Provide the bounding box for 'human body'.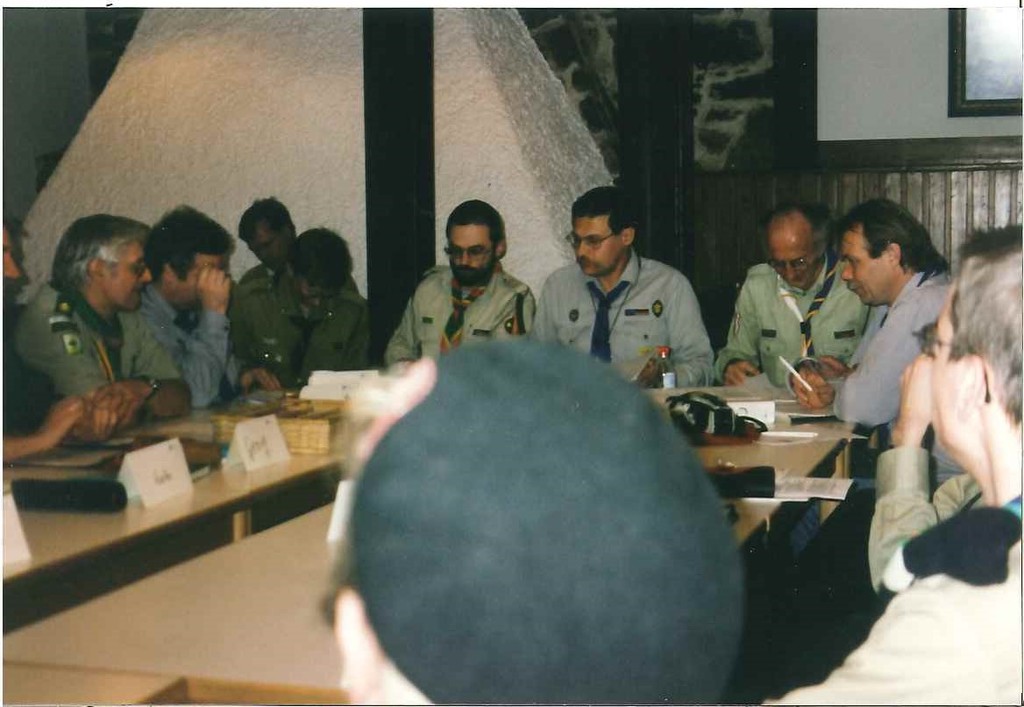
bbox=(231, 274, 377, 387).
